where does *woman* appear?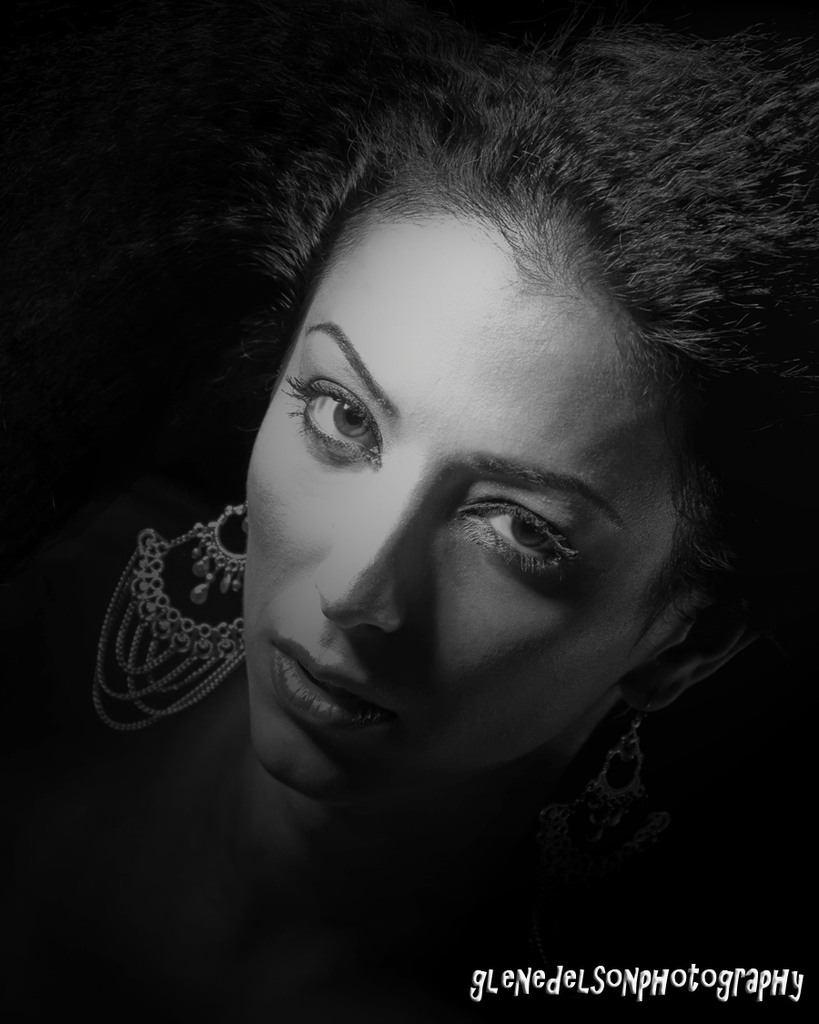
Appears at region(44, 20, 796, 974).
